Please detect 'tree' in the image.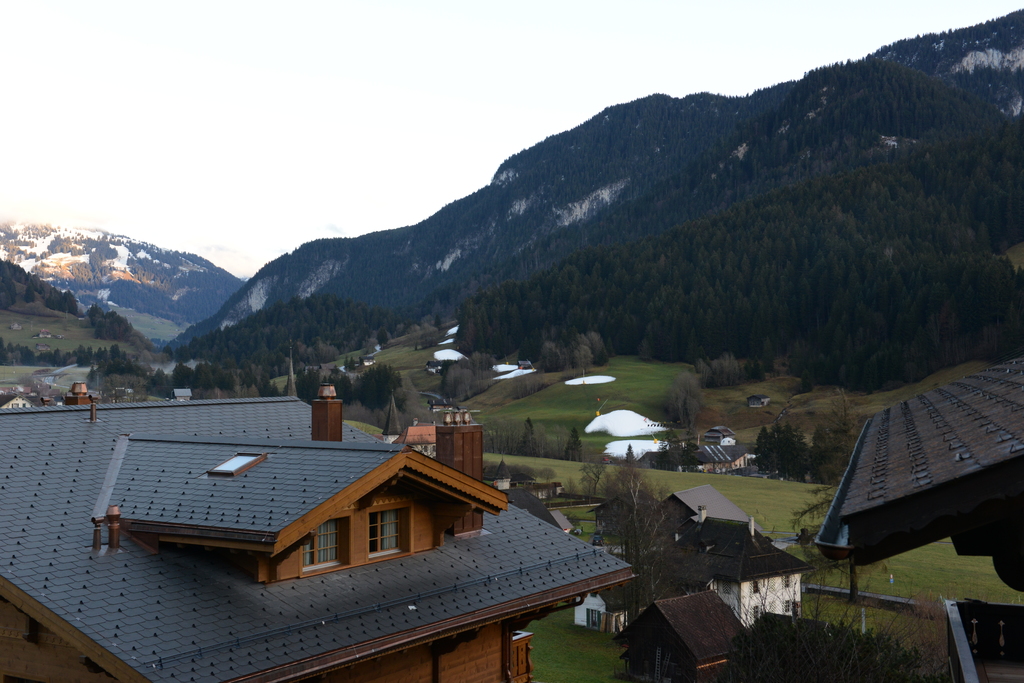
<bbox>589, 445, 685, 610</bbox>.
